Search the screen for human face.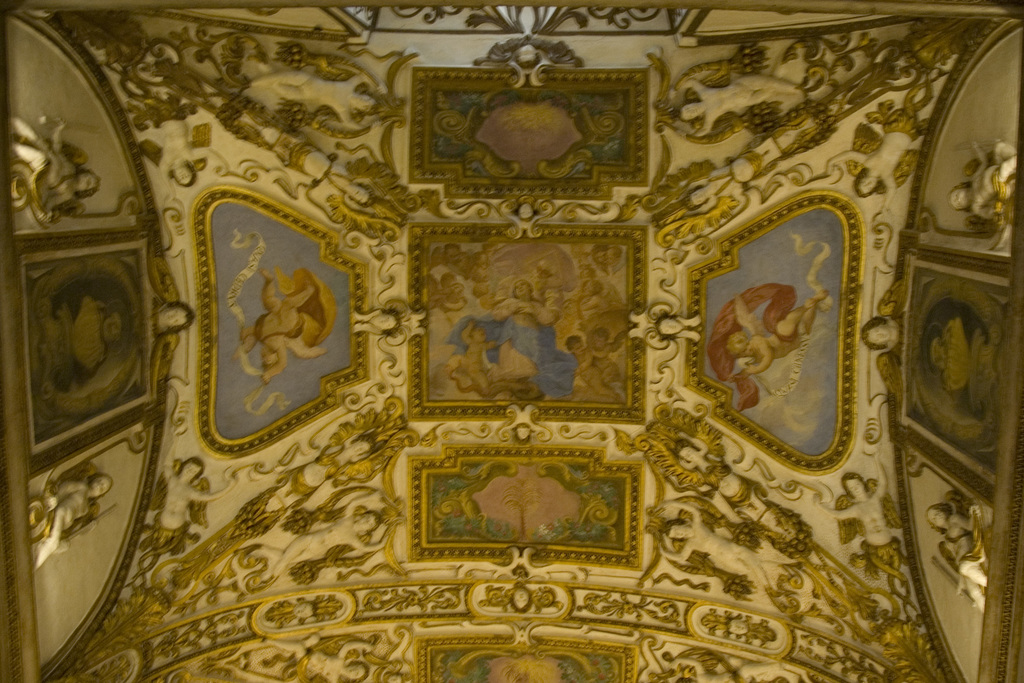
Found at bbox=(733, 334, 750, 354).
